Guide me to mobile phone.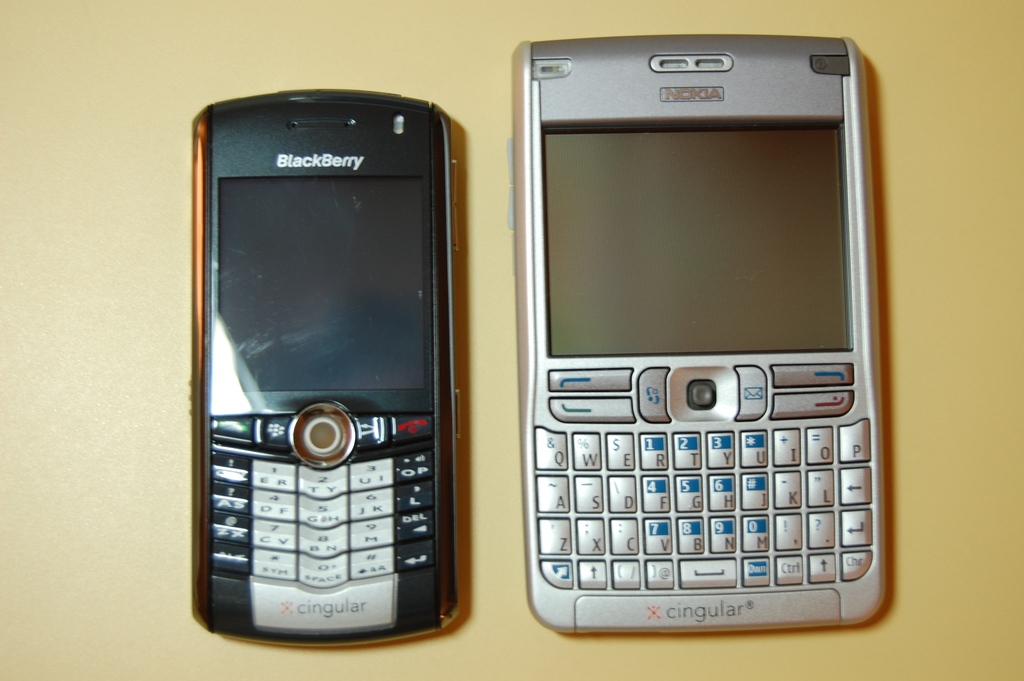
Guidance: 191 88 461 646.
